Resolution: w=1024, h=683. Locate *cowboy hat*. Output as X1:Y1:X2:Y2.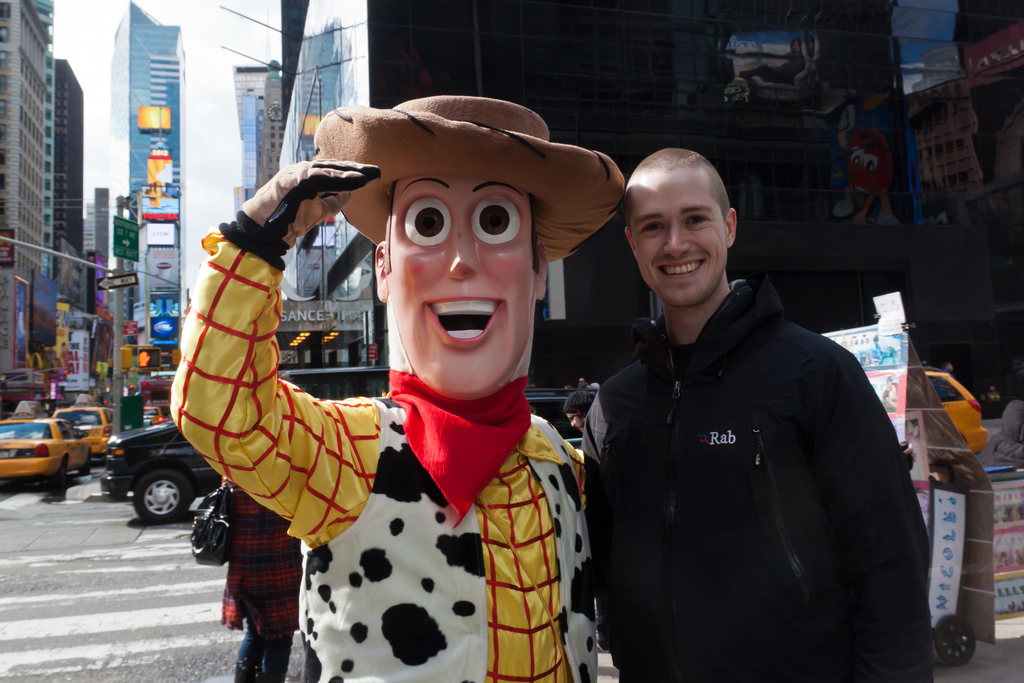
307:89:627:272.
